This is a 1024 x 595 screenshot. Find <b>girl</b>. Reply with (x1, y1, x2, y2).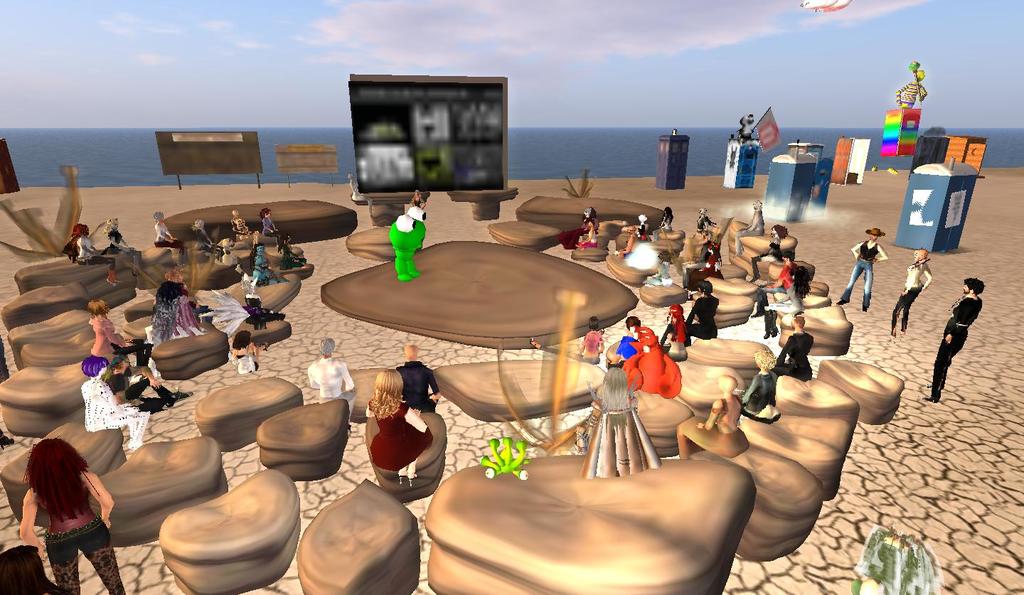
(17, 439, 119, 594).
